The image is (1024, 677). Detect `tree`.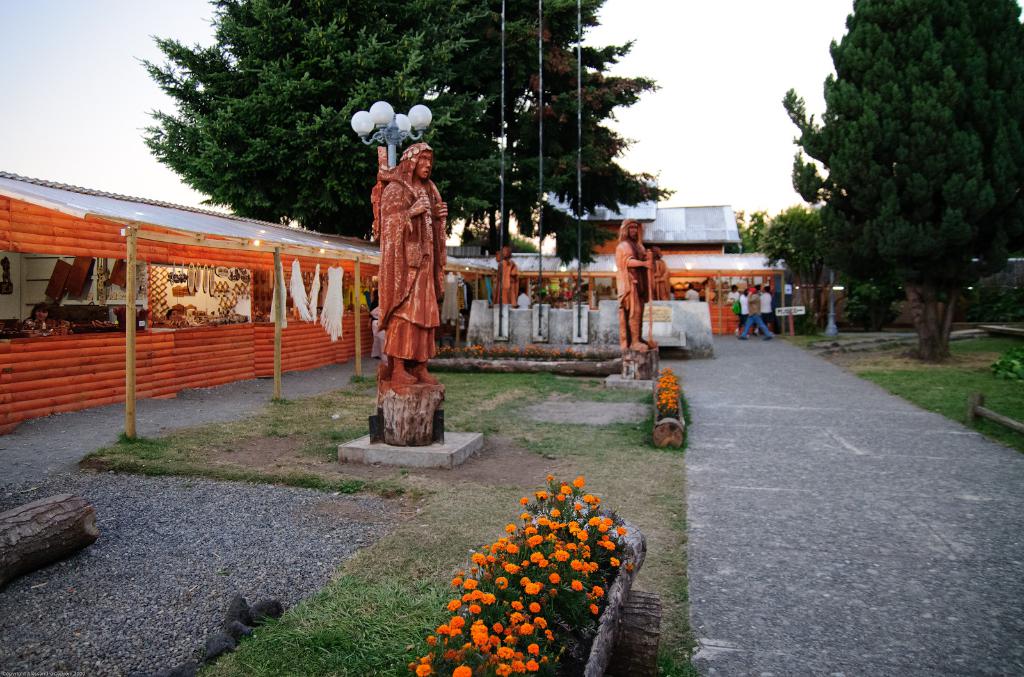
Detection: select_region(765, 0, 1023, 363).
